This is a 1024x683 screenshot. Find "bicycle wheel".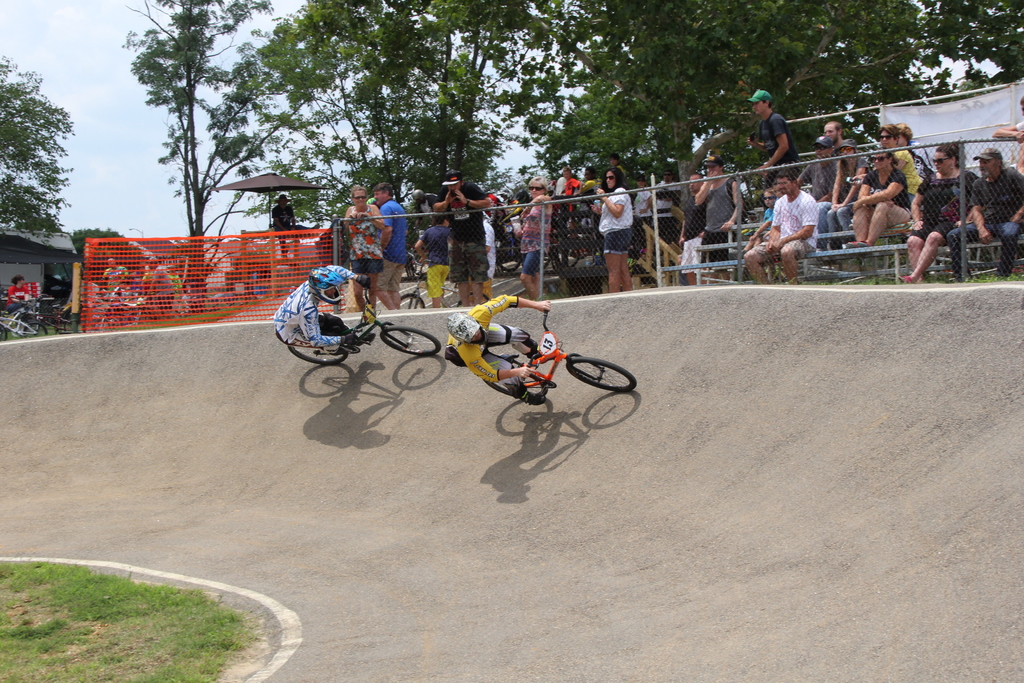
Bounding box: bbox(132, 311, 154, 329).
